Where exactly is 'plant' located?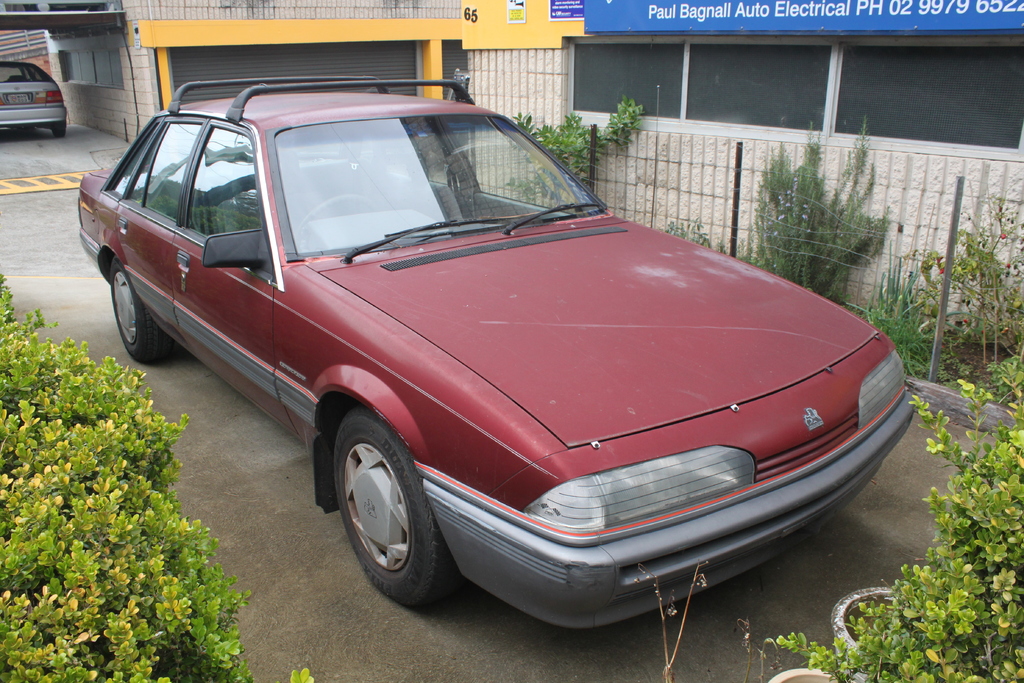
Its bounding box is x1=5, y1=308, x2=259, y2=675.
